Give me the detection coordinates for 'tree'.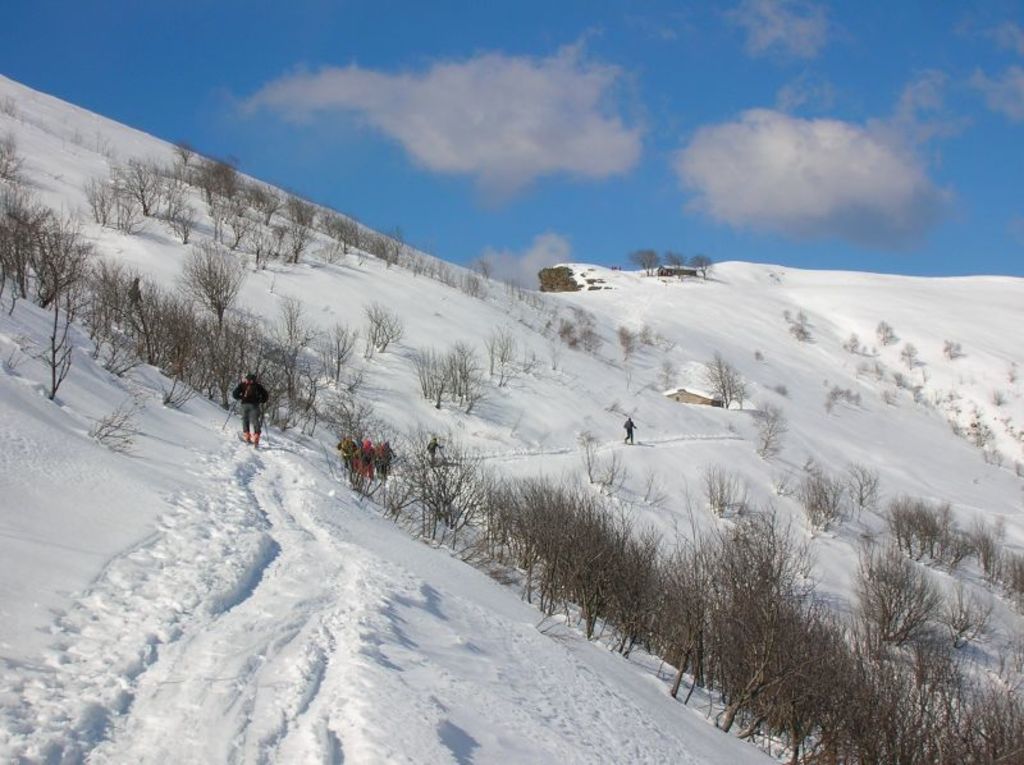
(293,203,320,228).
